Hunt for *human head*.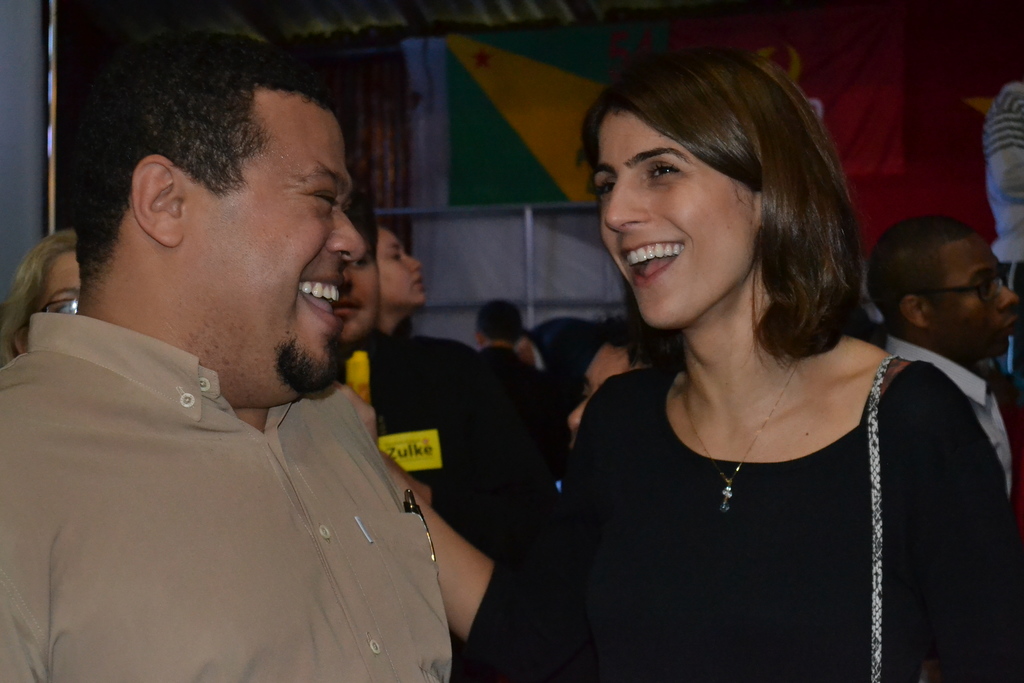
Hunted down at 339,205,386,344.
